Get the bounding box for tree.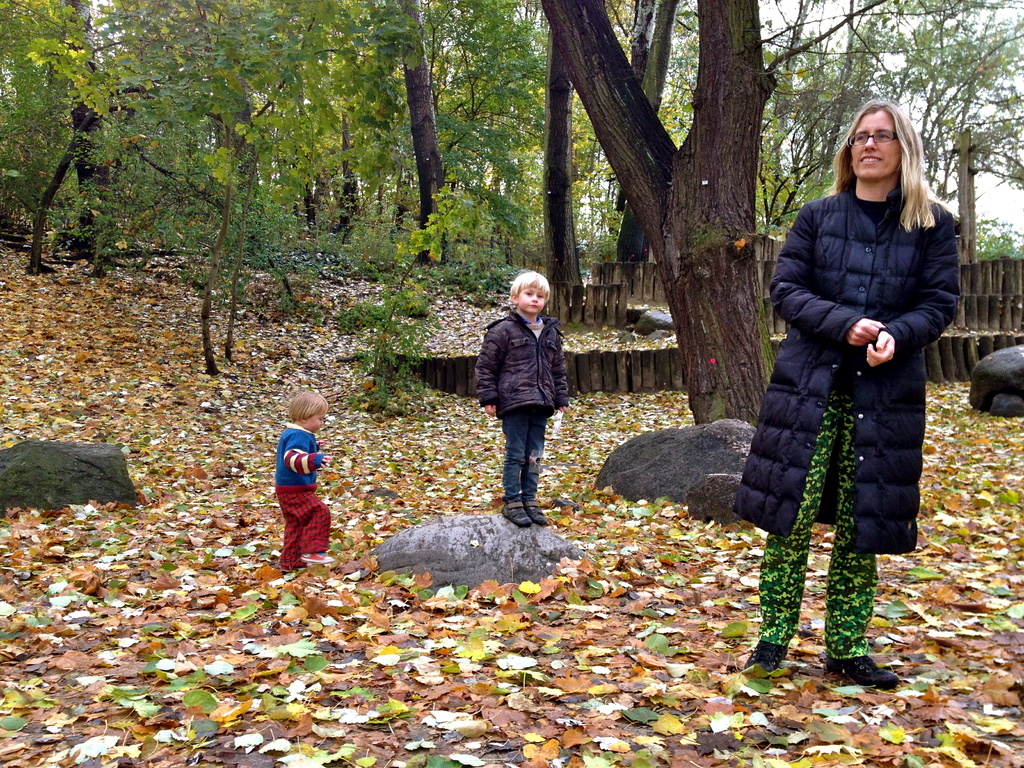
BBox(0, 0, 598, 377).
